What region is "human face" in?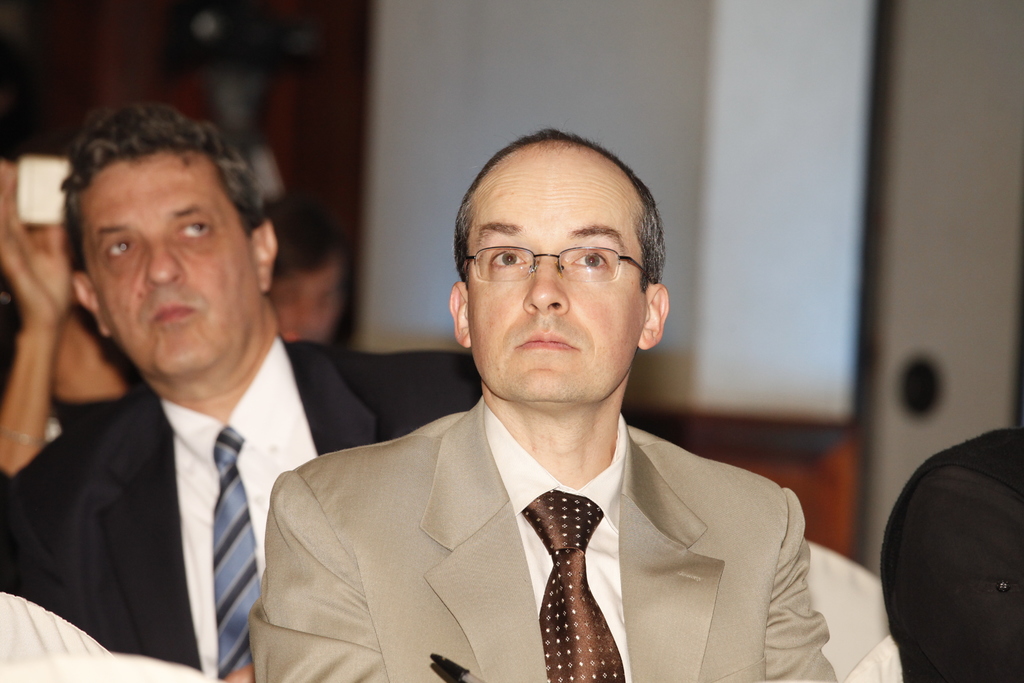
468/146/649/405.
